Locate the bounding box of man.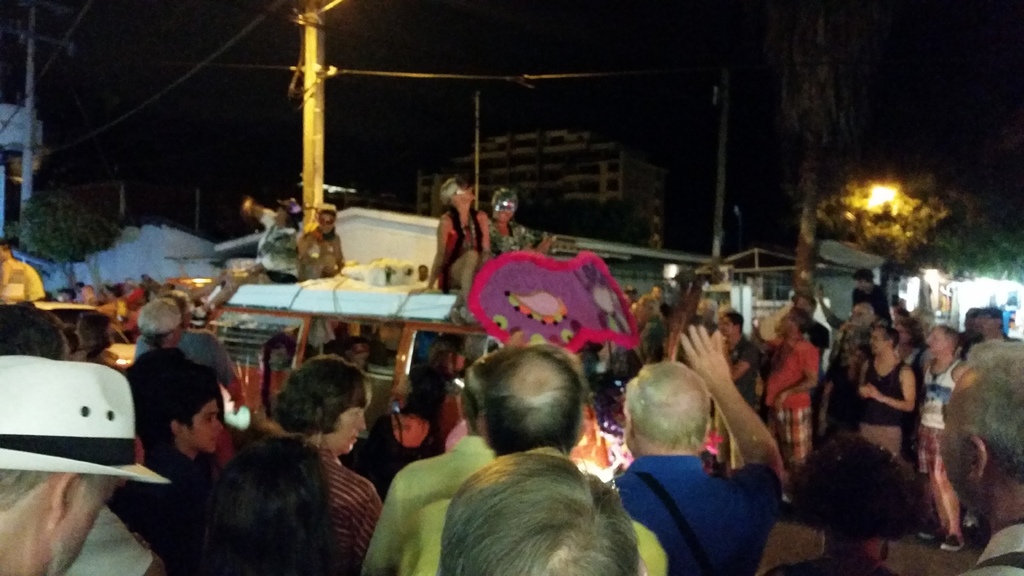
Bounding box: [936,342,1023,575].
